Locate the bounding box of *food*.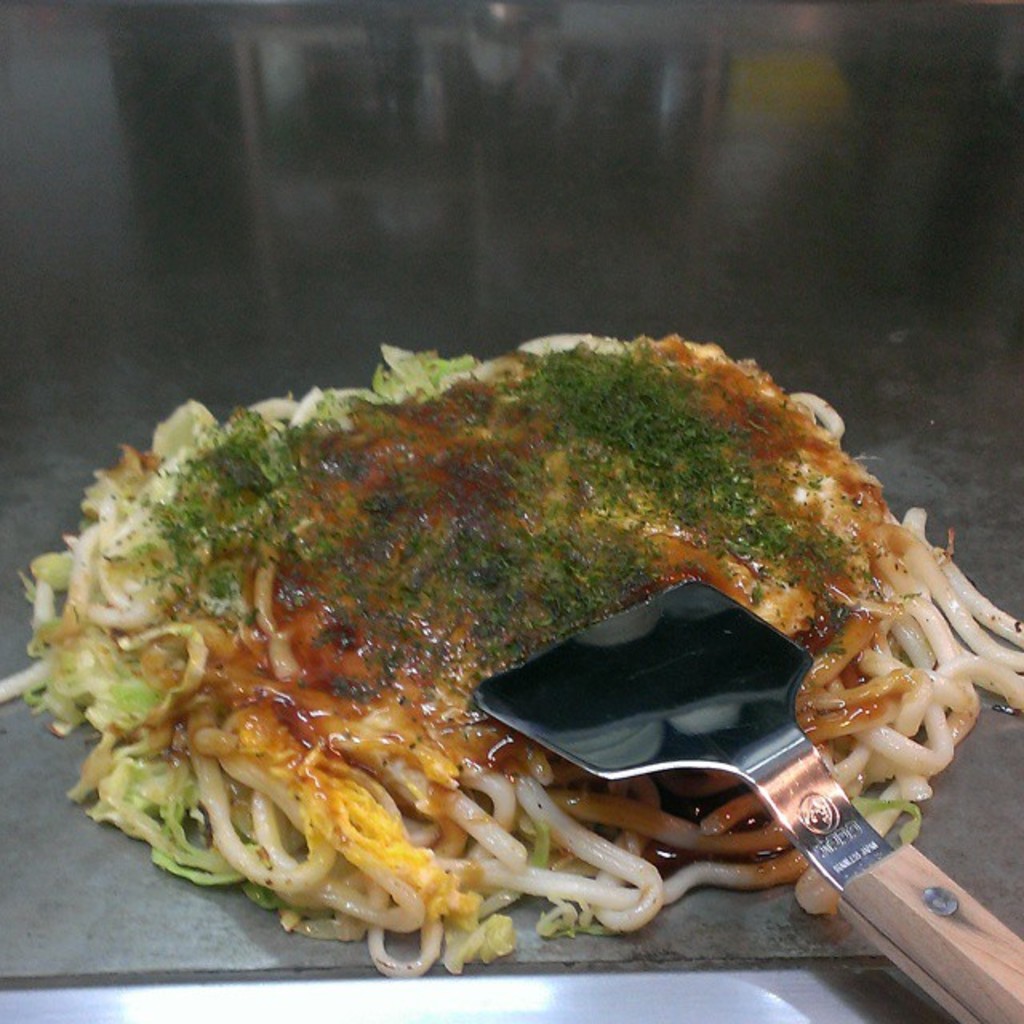
Bounding box: bbox(8, 330, 1022, 984).
